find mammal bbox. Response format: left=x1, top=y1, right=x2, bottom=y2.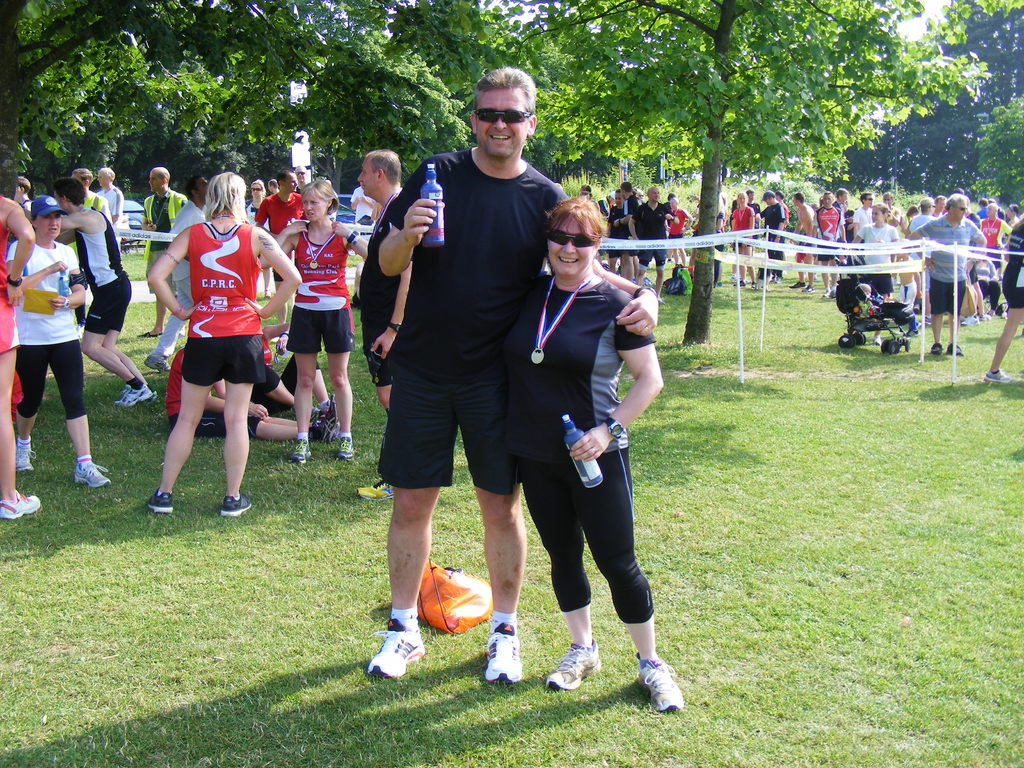
left=687, top=191, right=717, bottom=271.
